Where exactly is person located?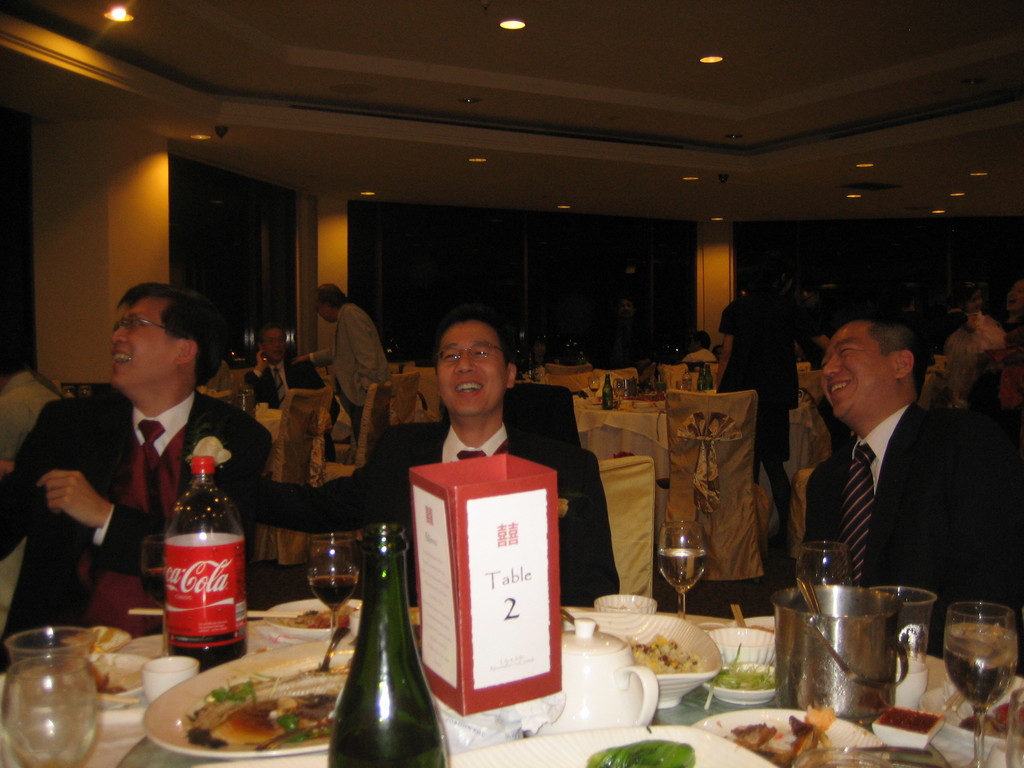
Its bounding box is [x1=291, y1=282, x2=387, y2=445].
